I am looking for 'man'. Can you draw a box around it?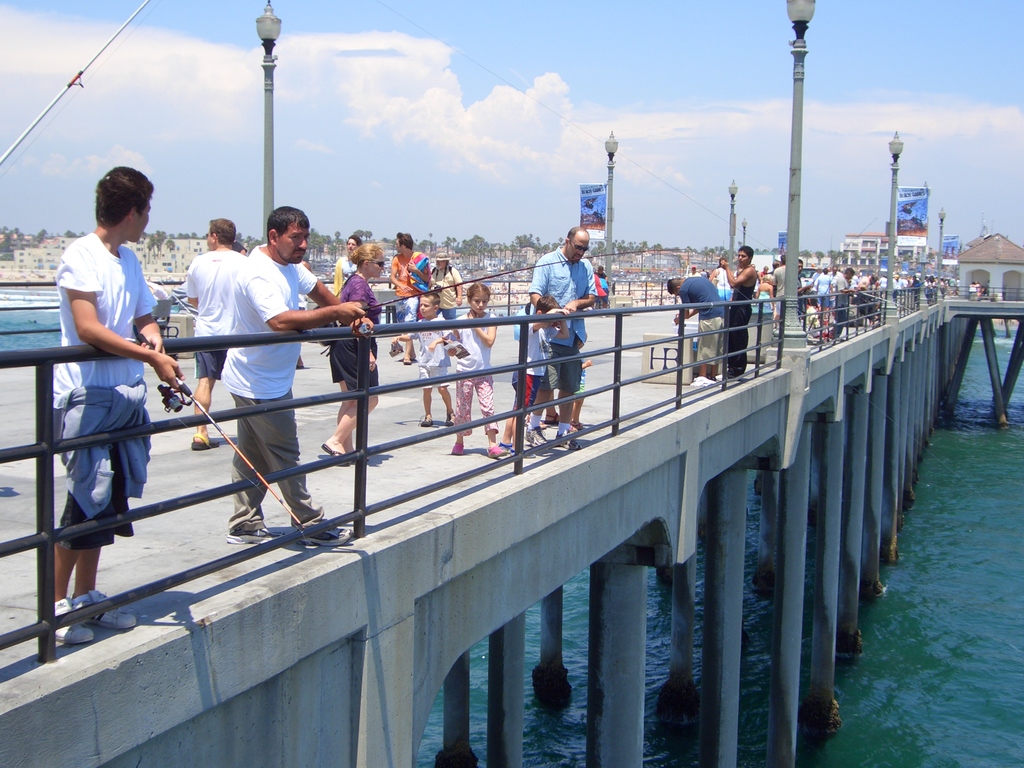
Sure, the bounding box is left=756, top=262, right=770, bottom=278.
